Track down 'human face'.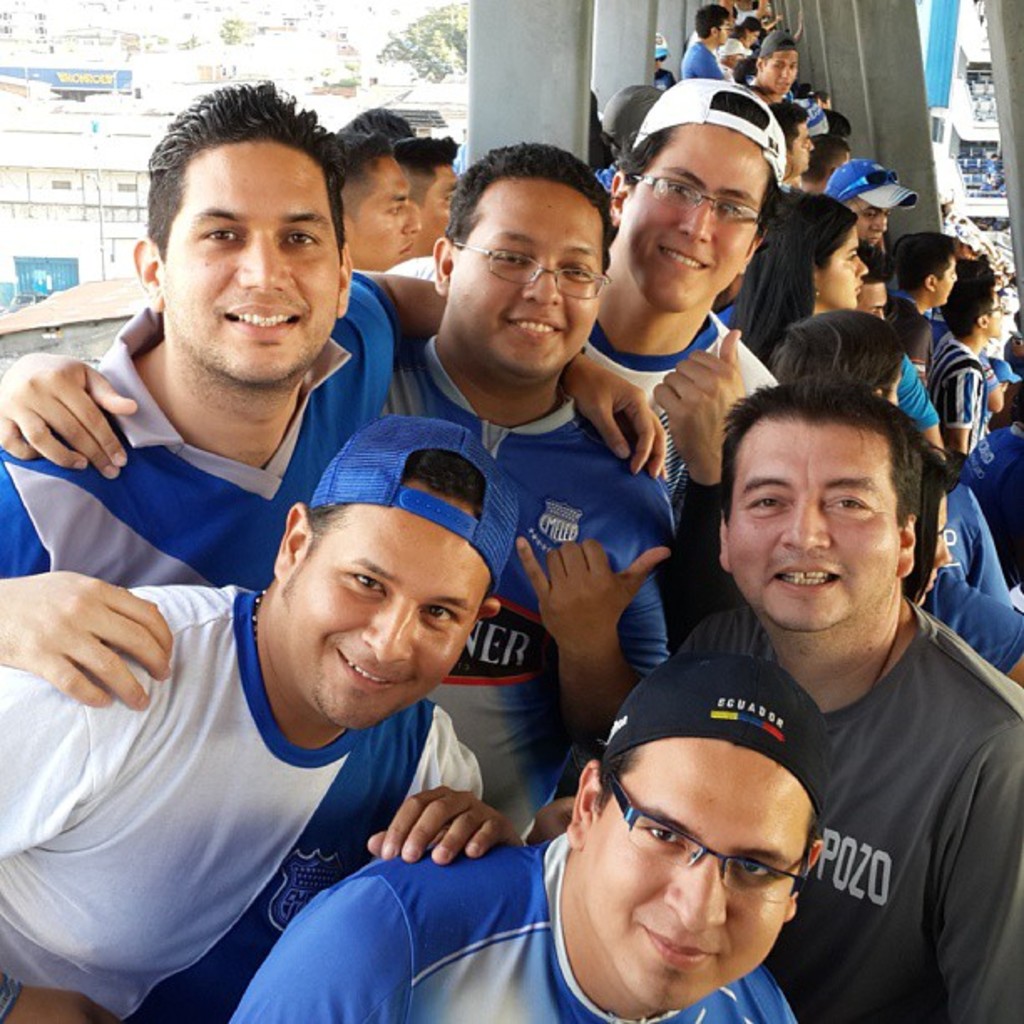
Tracked to {"left": 817, "top": 223, "right": 870, "bottom": 308}.
